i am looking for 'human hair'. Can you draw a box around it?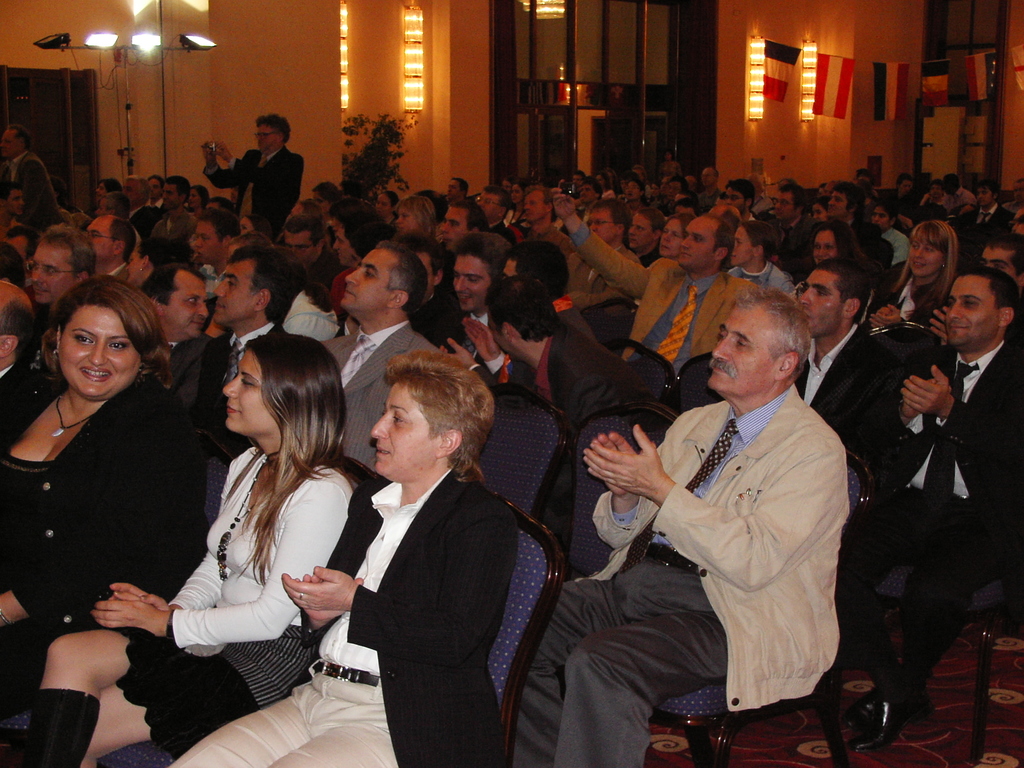
Sure, the bounding box is [x1=378, y1=190, x2=404, y2=210].
